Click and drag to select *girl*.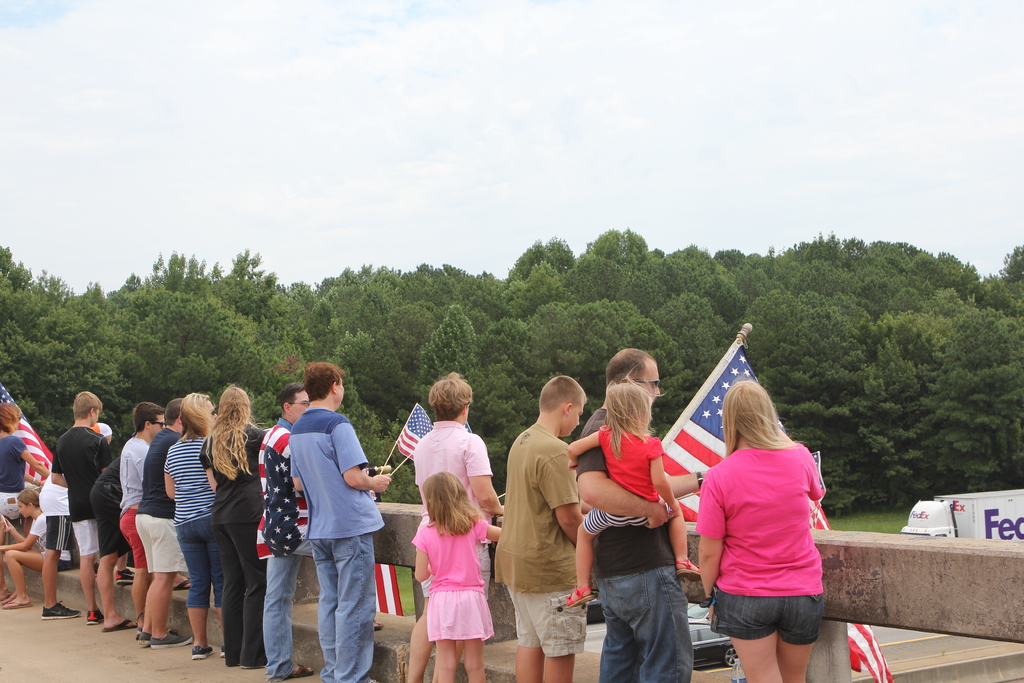
Selection: [698,379,822,682].
